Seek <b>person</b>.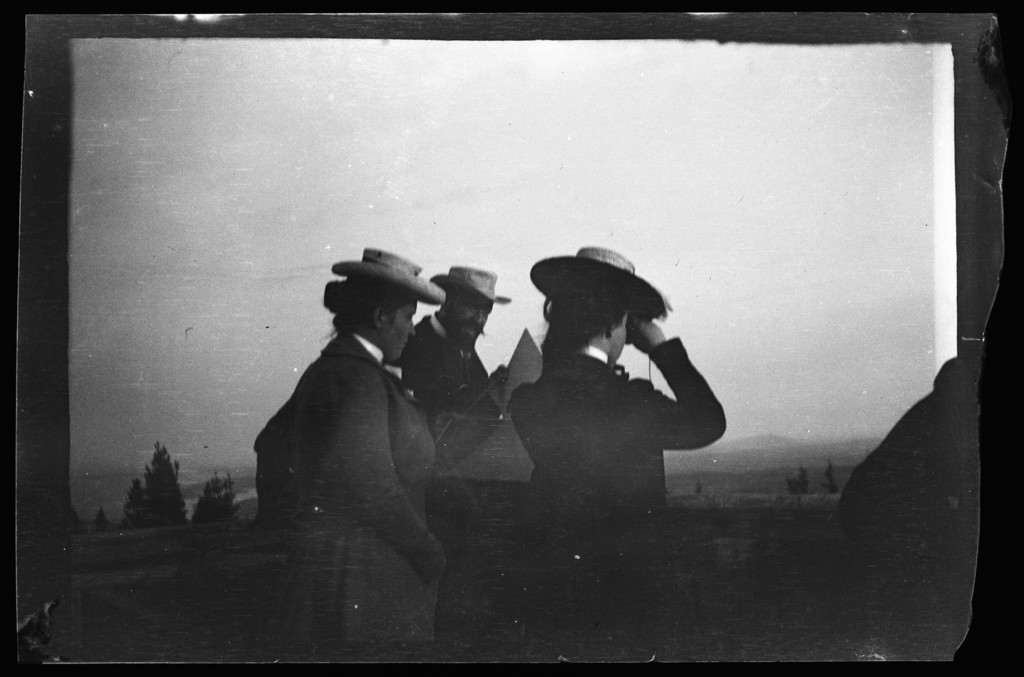
[398,261,519,584].
